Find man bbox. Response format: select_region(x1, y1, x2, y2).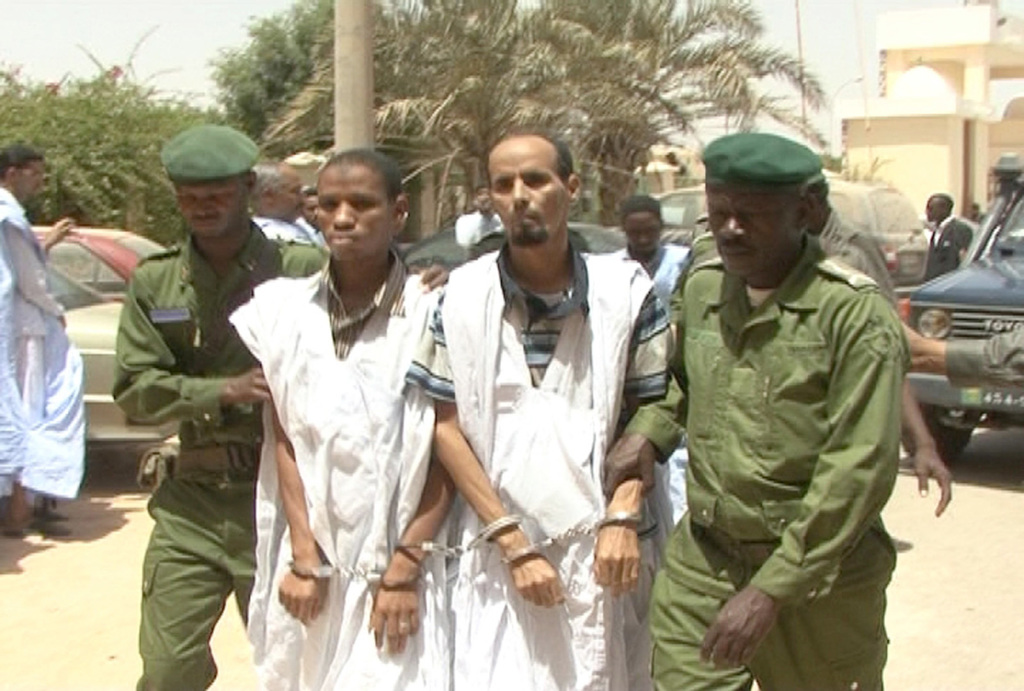
select_region(227, 147, 460, 690).
